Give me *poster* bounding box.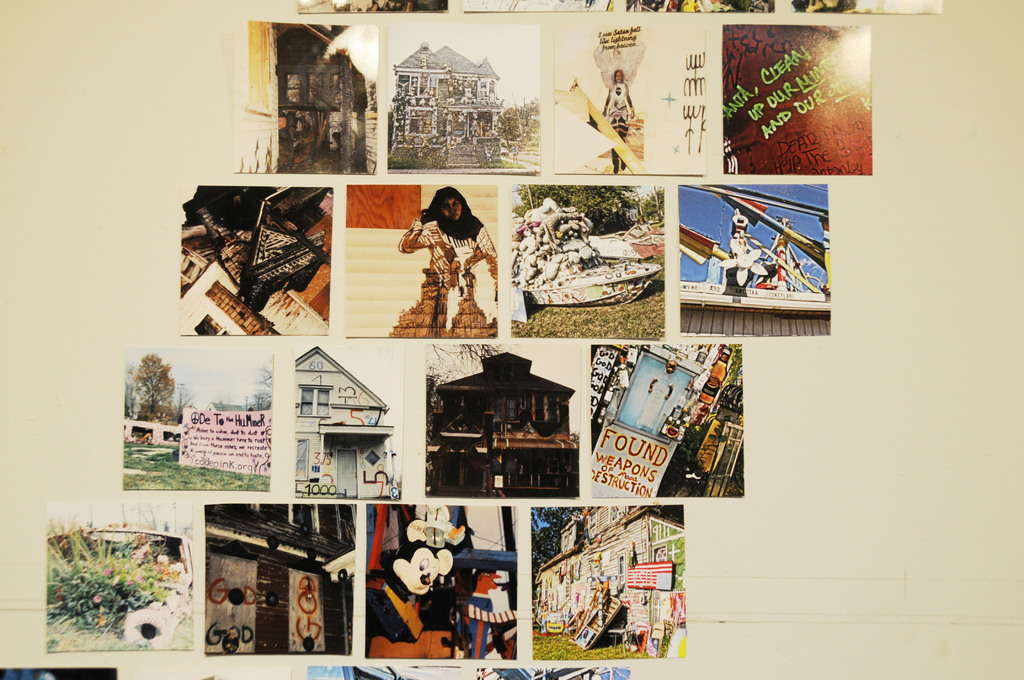
box(428, 343, 585, 501).
